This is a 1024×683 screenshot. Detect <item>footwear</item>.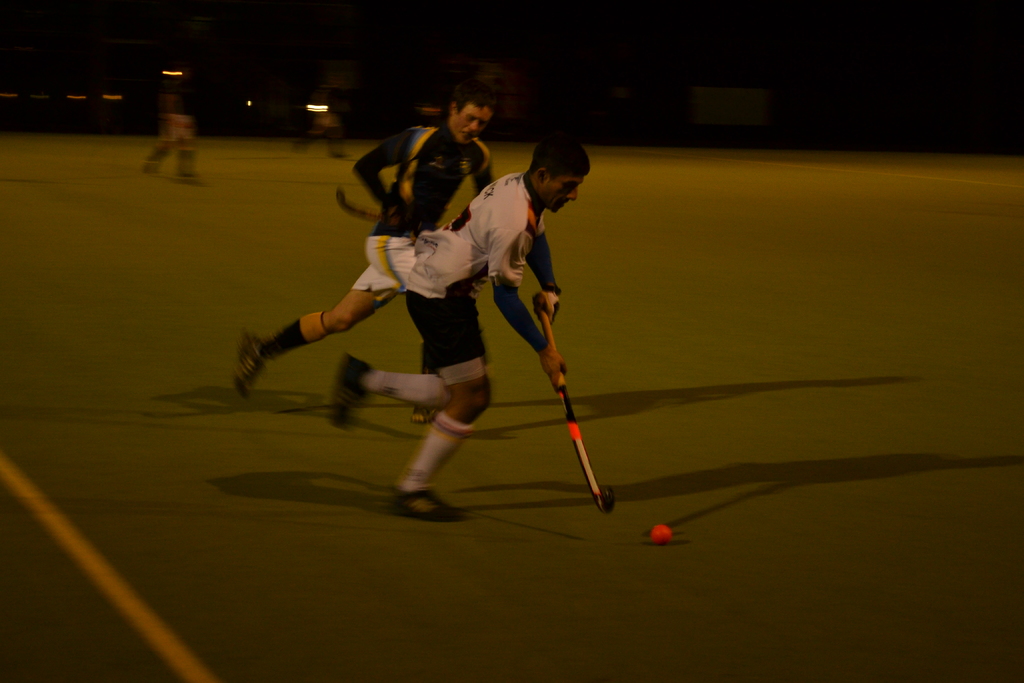
(left=411, top=404, right=440, bottom=427).
